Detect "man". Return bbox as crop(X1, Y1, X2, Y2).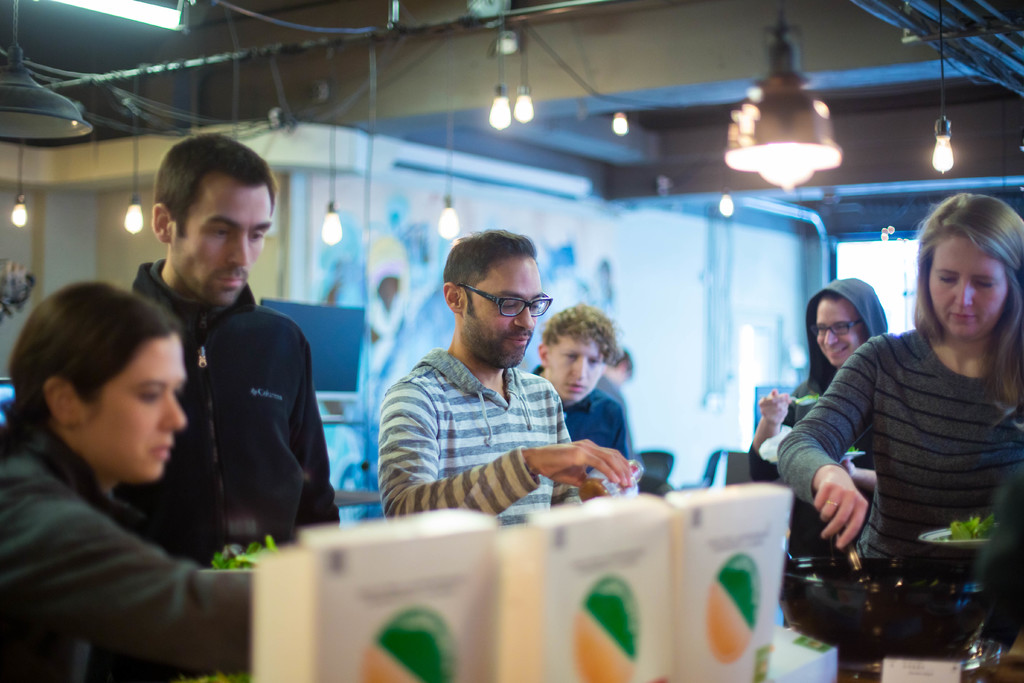
crop(529, 304, 633, 469).
